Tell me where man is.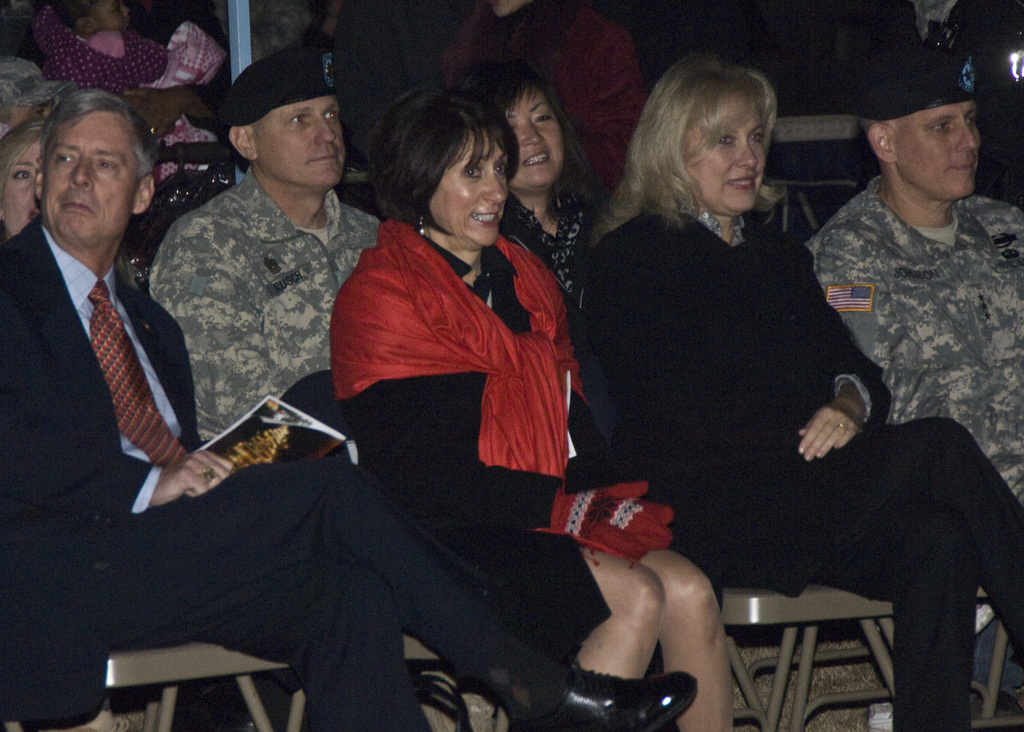
man is at 148 51 379 444.
